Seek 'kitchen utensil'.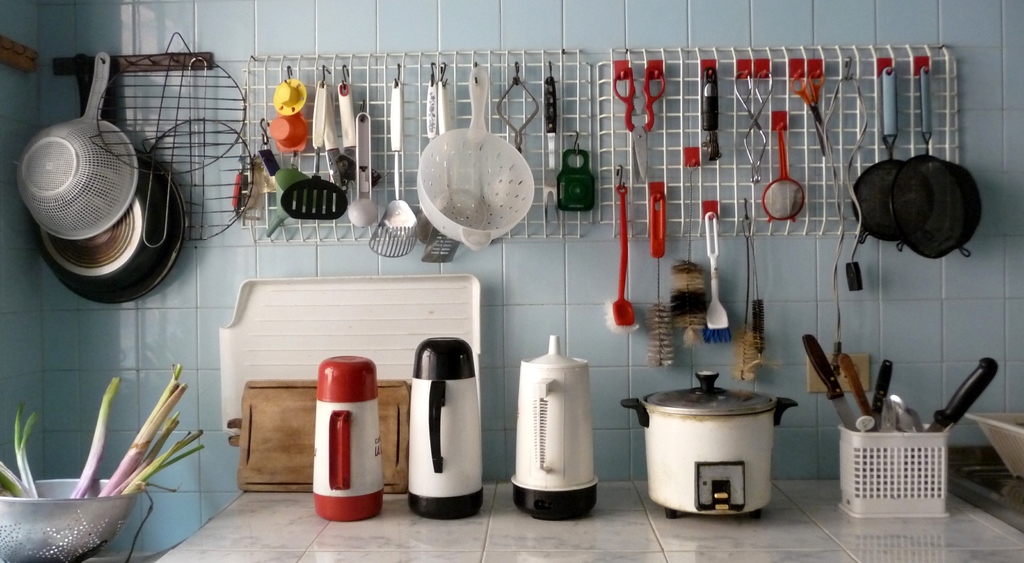
x1=924 y1=355 x2=999 y2=437.
